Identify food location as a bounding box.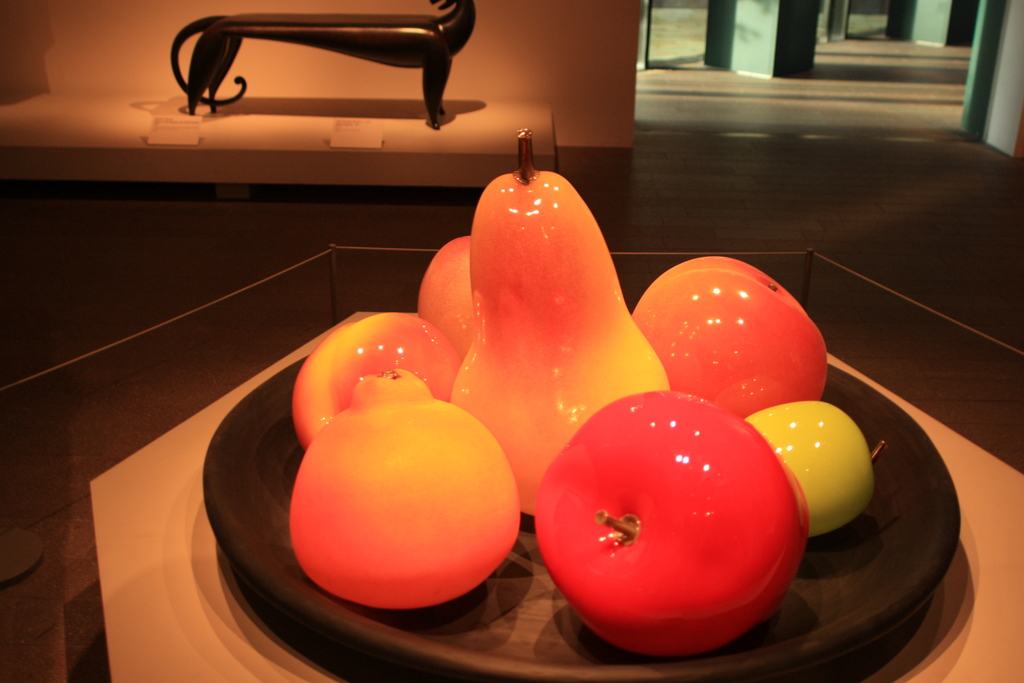
pyautogui.locateOnScreen(739, 398, 888, 531).
